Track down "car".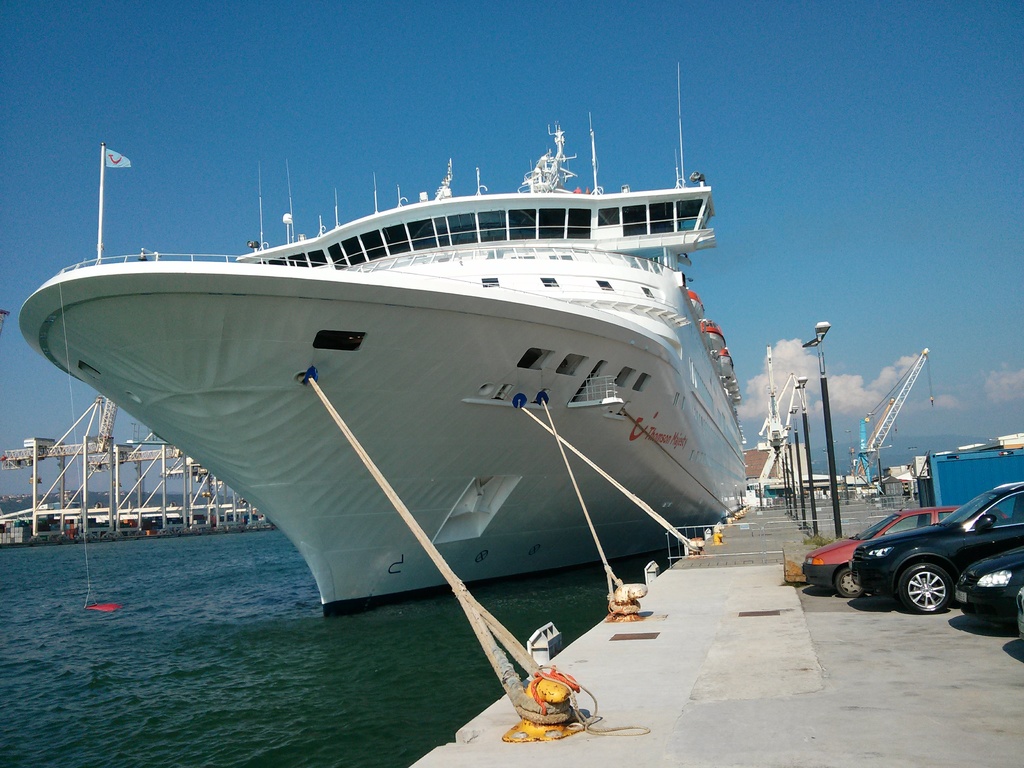
Tracked to detection(1016, 584, 1023, 638).
